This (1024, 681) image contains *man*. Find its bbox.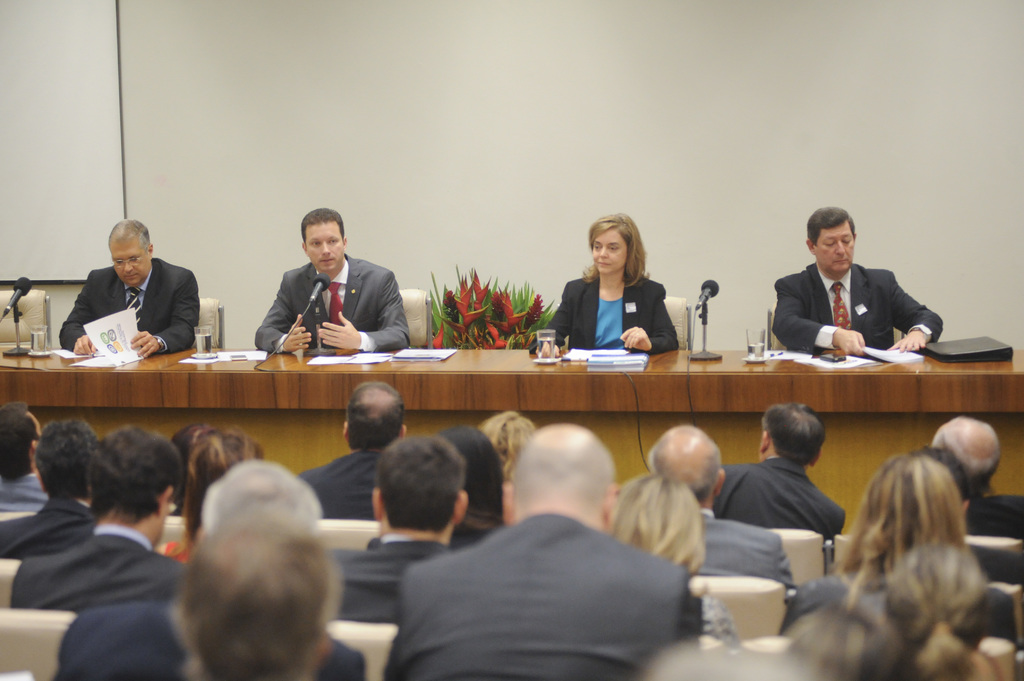
x1=649 y1=419 x2=803 y2=591.
